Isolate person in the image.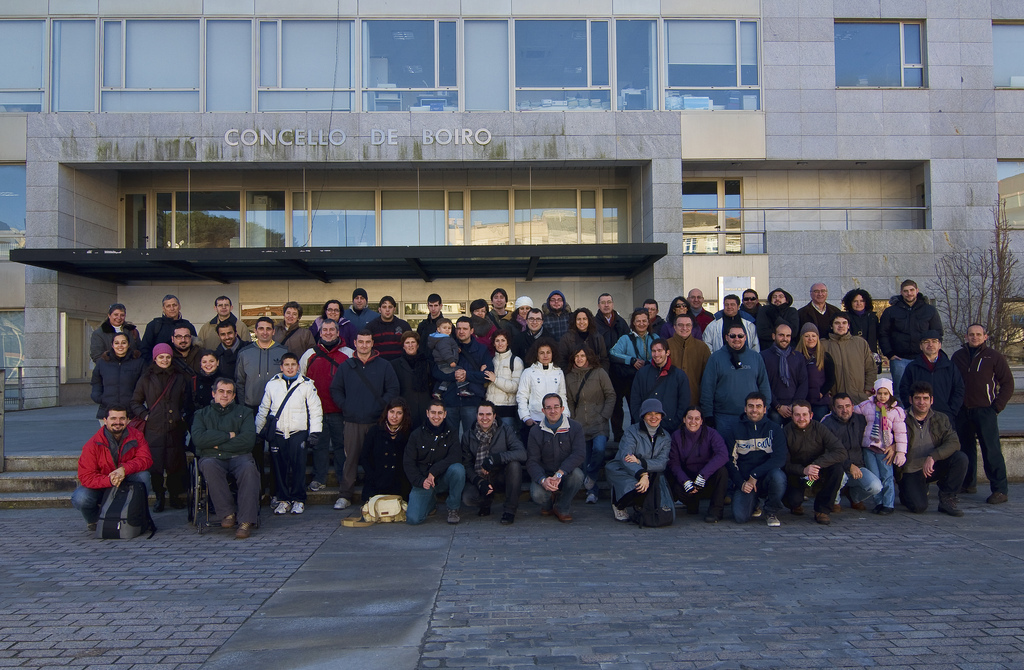
Isolated region: 664 407 730 523.
